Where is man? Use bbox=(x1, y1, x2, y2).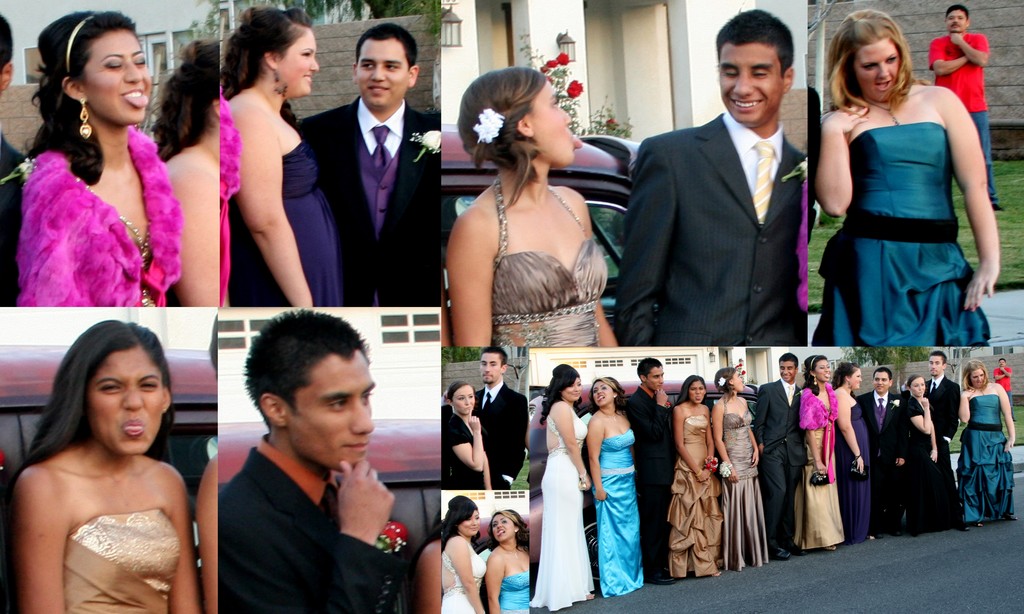
bbox=(608, 1, 819, 356).
